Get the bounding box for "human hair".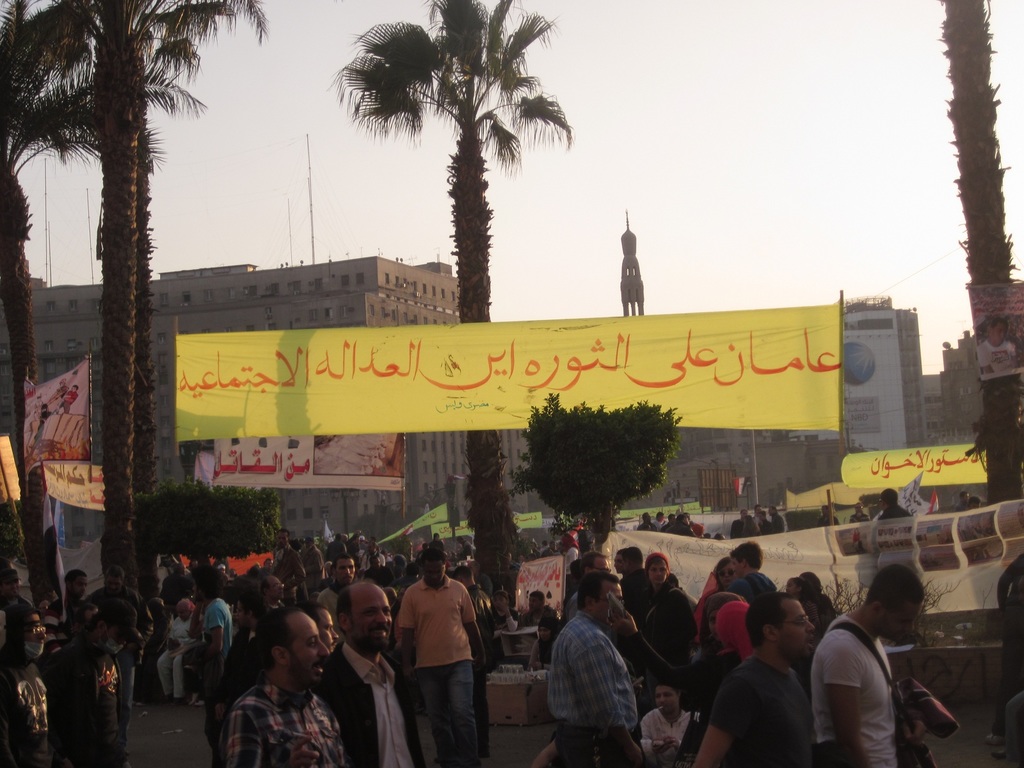
bbox(864, 556, 924, 610).
